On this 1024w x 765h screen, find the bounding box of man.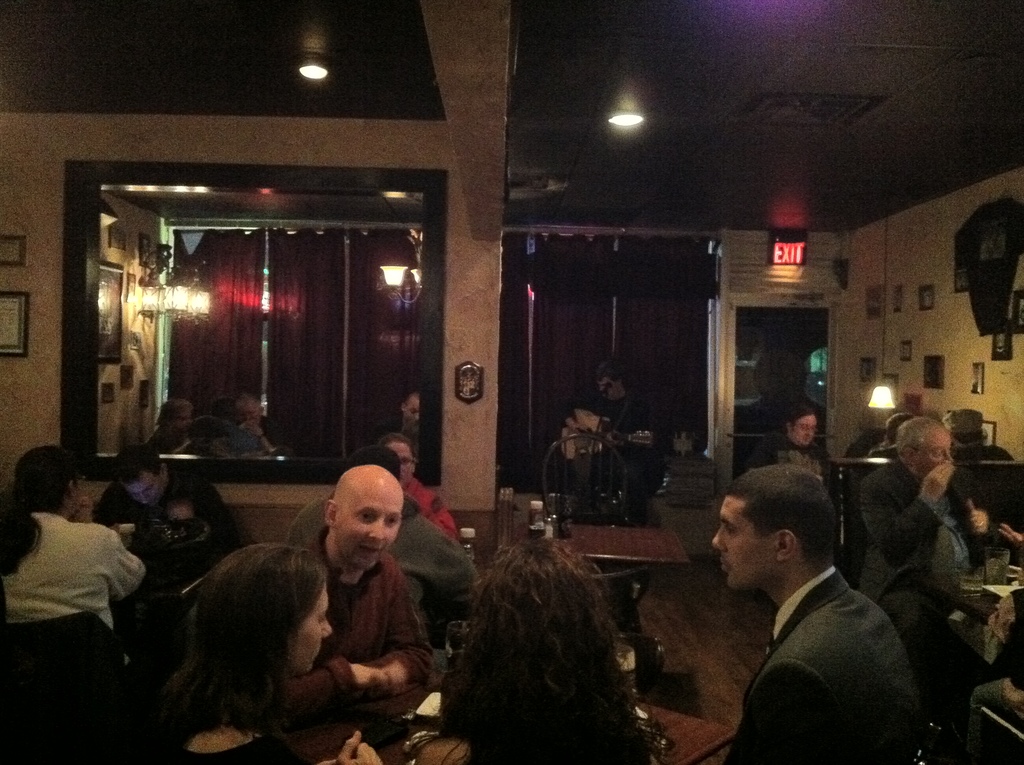
Bounding box: x1=852 y1=405 x2=991 y2=757.
